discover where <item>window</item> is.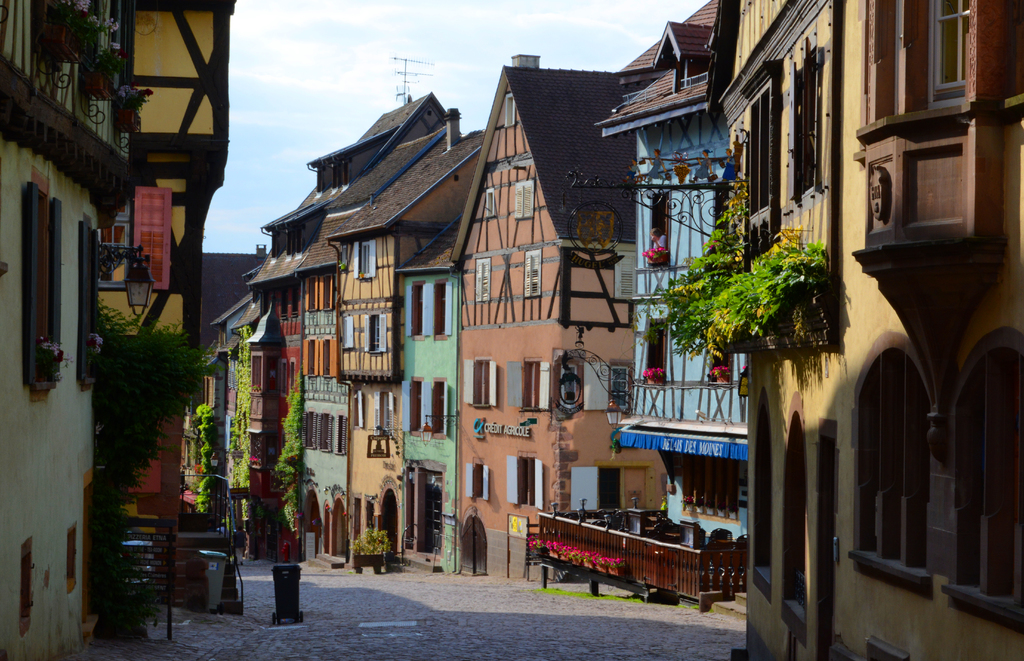
Discovered at <box>509,458,547,508</box>.
